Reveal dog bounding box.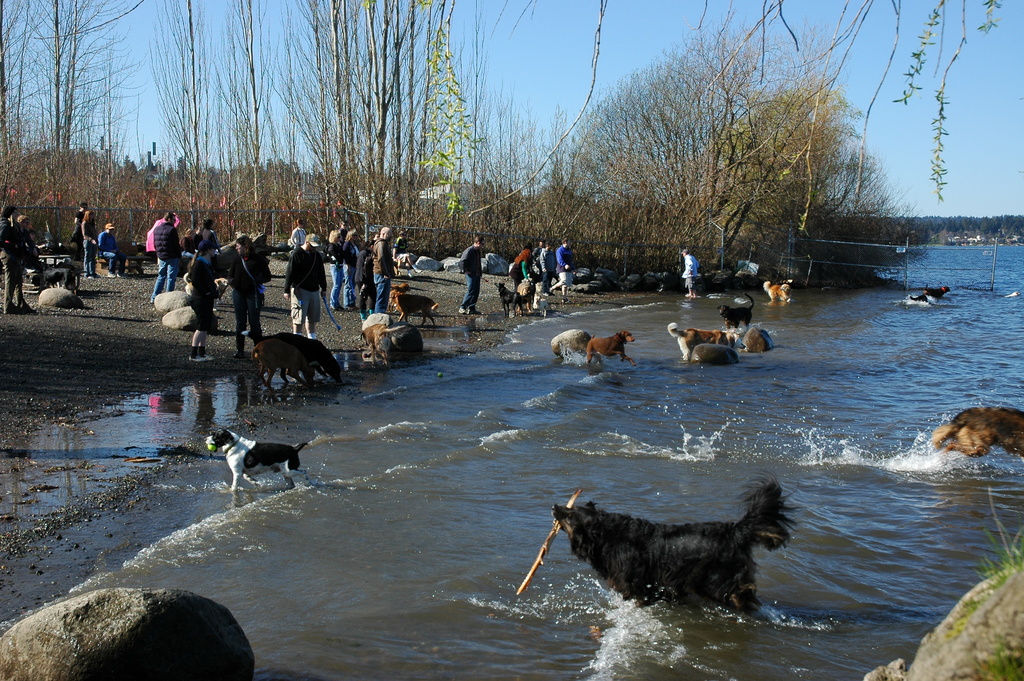
Revealed: bbox(184, 274, 227, 309).
